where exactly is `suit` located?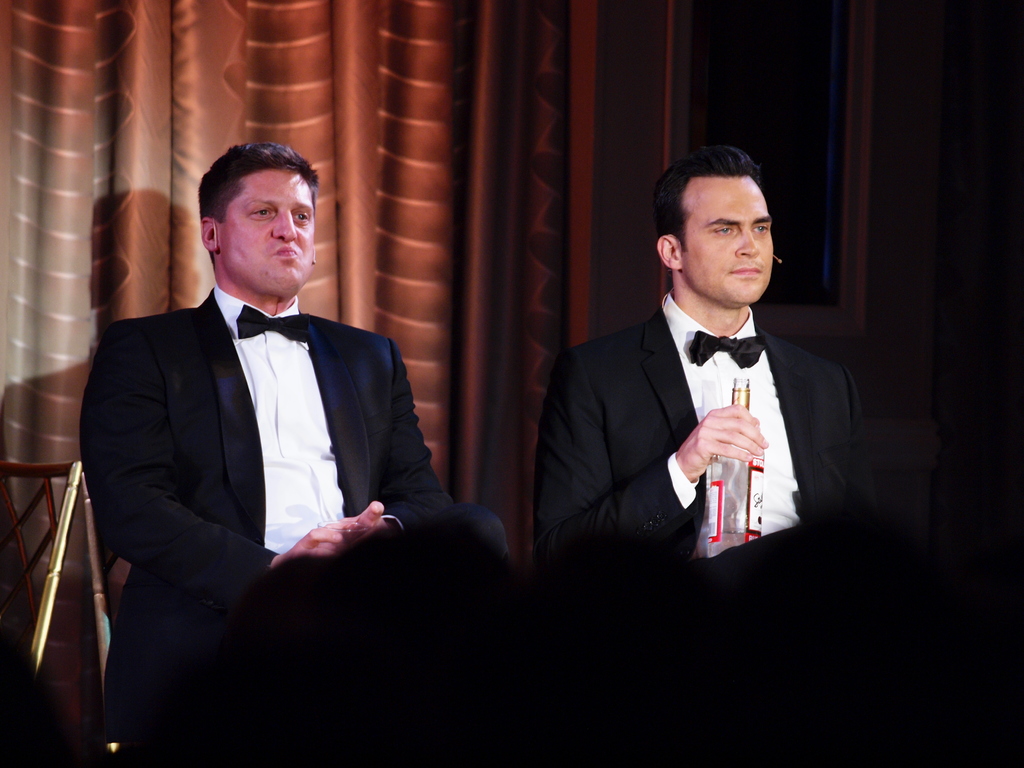
Its bounding box is detection(74, 286, 466, 767).
